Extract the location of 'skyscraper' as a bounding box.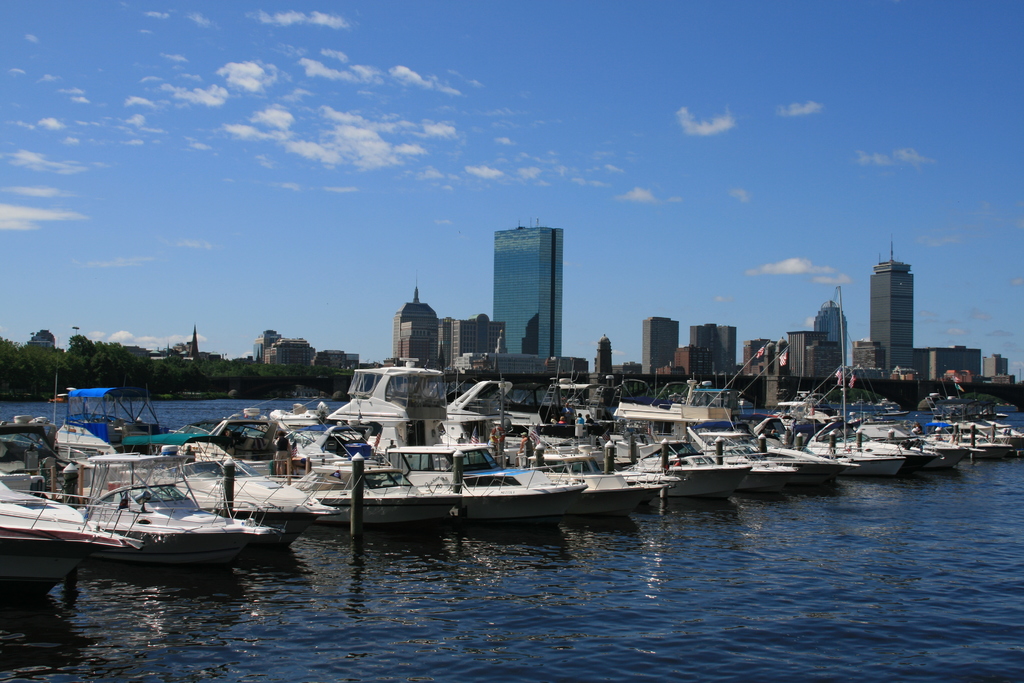
<box>433,318,502,381</box>.
